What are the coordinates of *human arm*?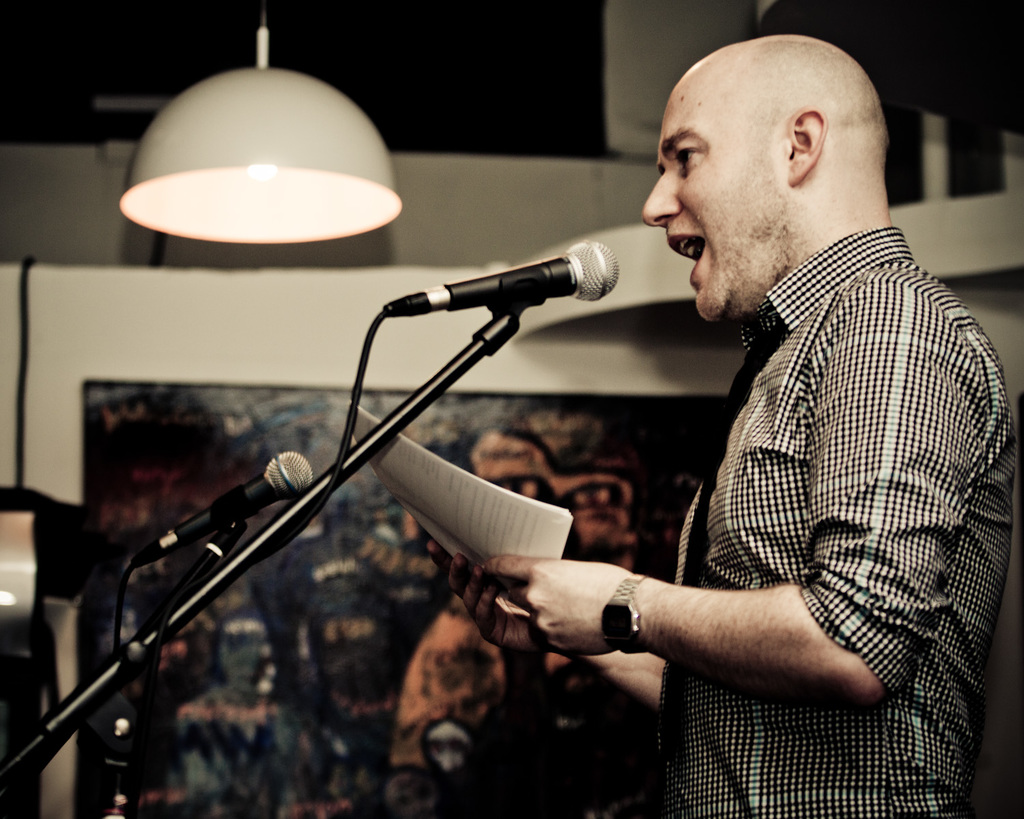
BBox(449, 553, 669, 714).
